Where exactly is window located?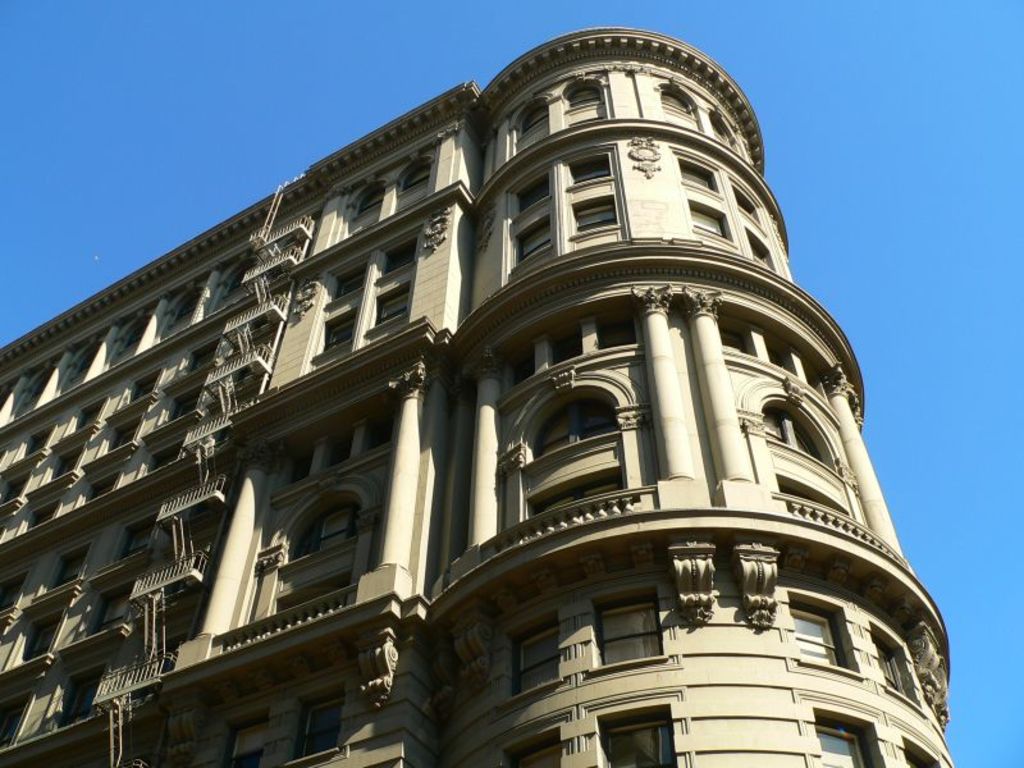
Its bounding box is select_region(0, 689, 23, 749).
